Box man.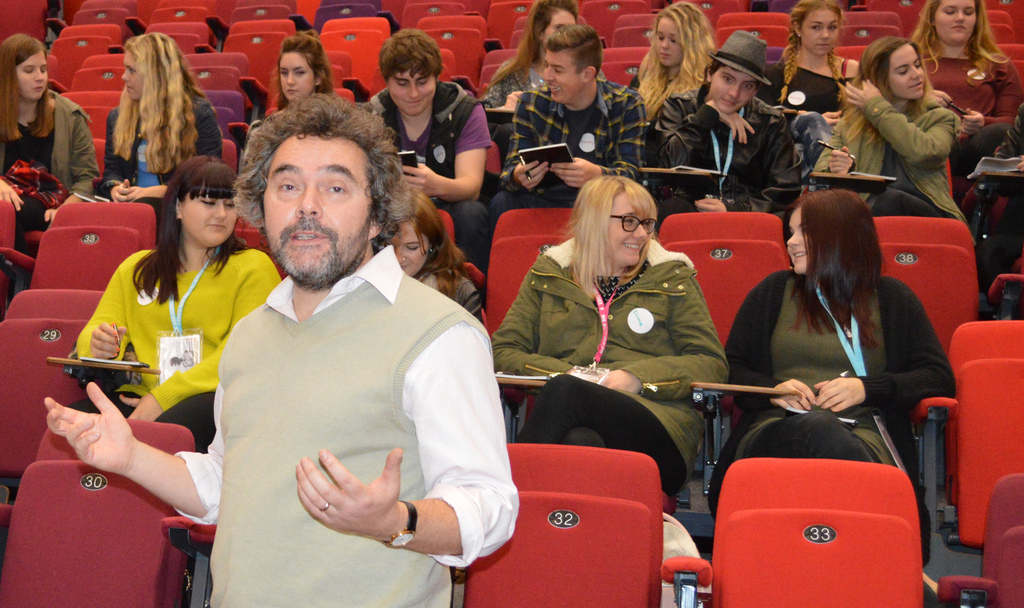
637, 28, 801, 243.
